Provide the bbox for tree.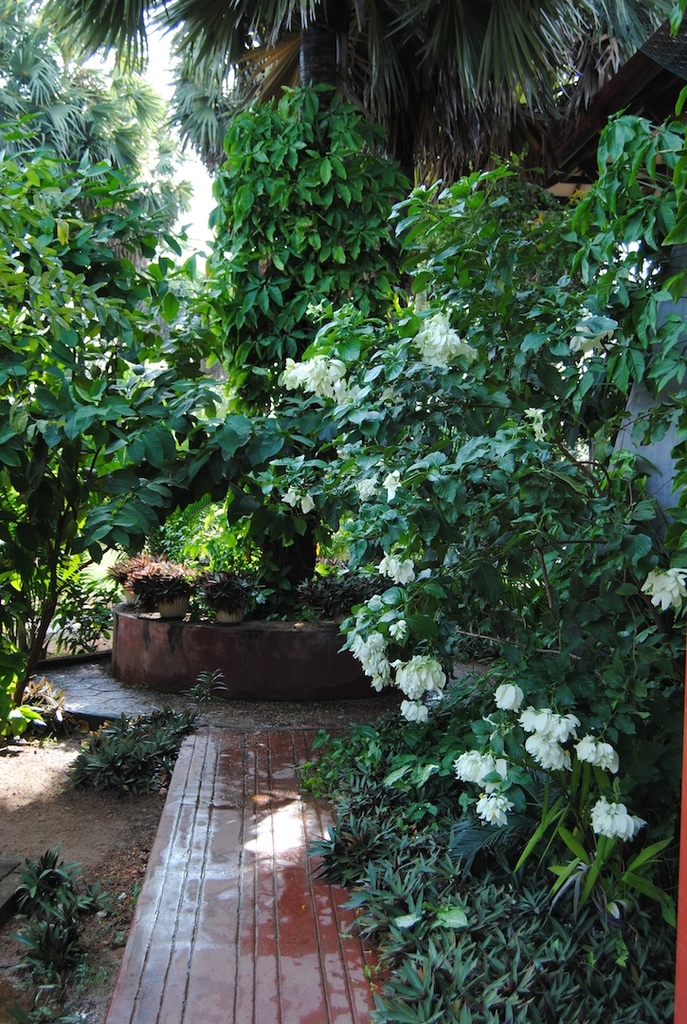
7 0 670 169.
